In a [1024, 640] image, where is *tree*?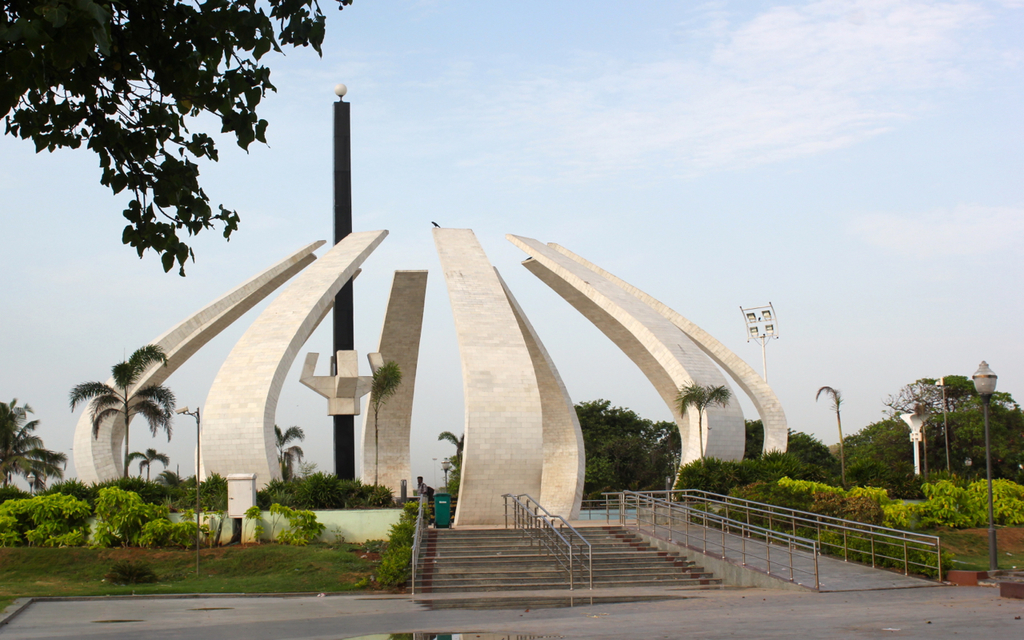
436/434/457/487.
